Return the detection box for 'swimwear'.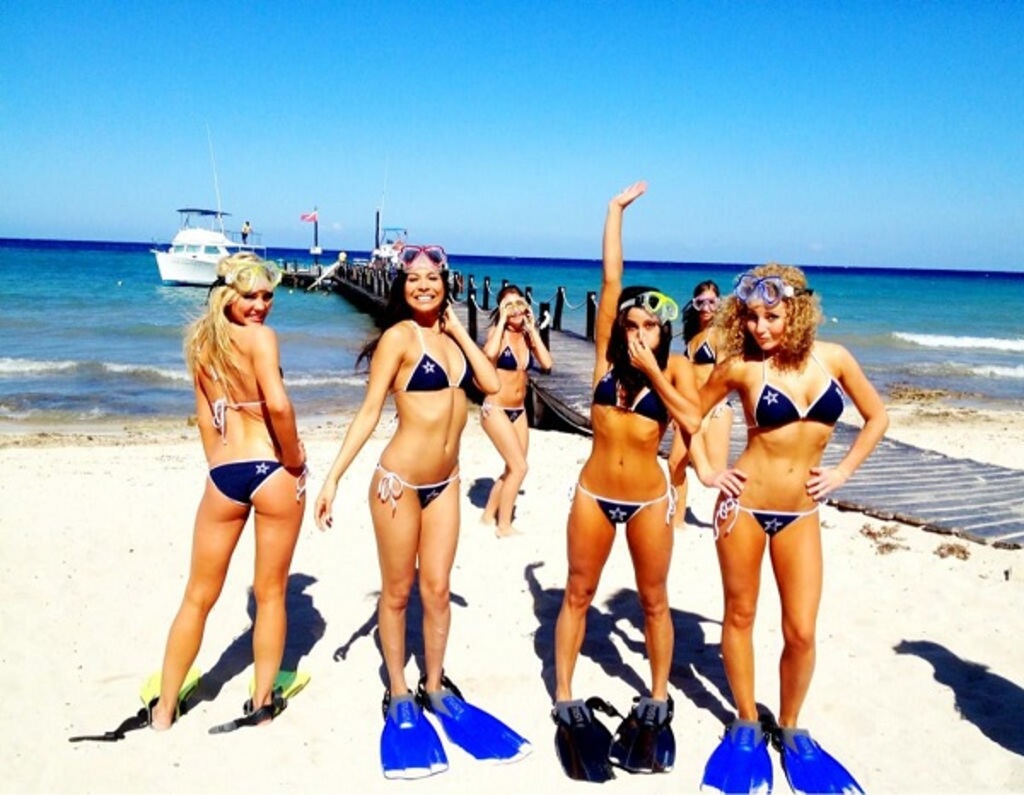
bbox(556, 481, 686, 527).
